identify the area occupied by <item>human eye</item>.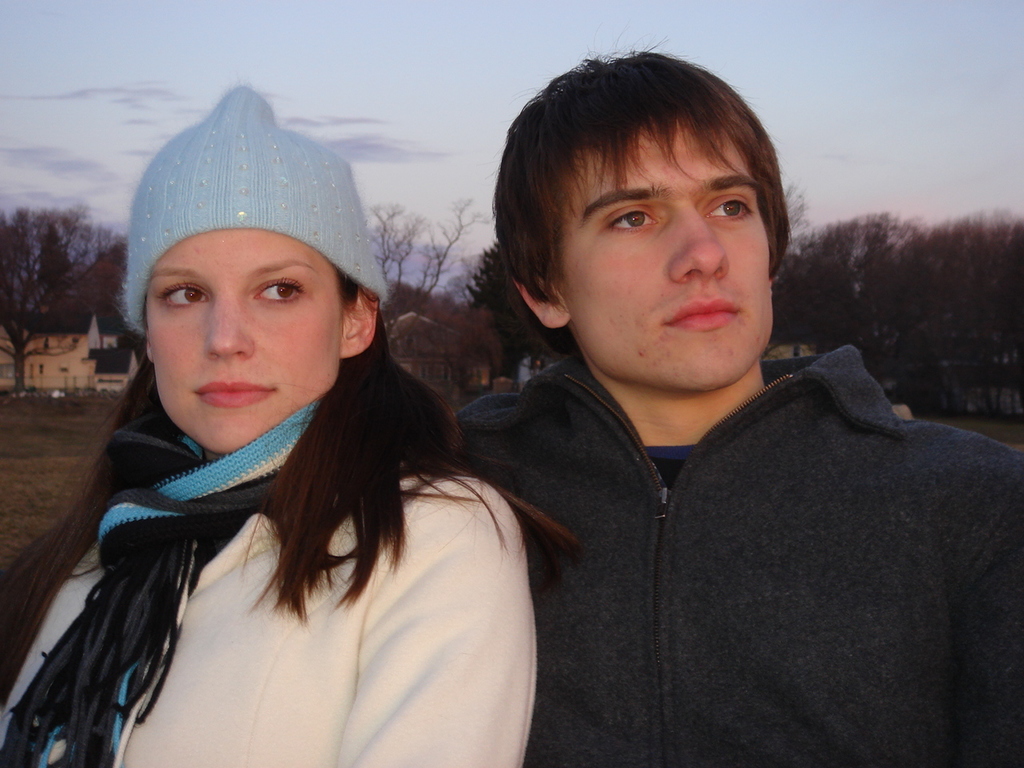
Area: l=150, t=278, r=212, b=316.
